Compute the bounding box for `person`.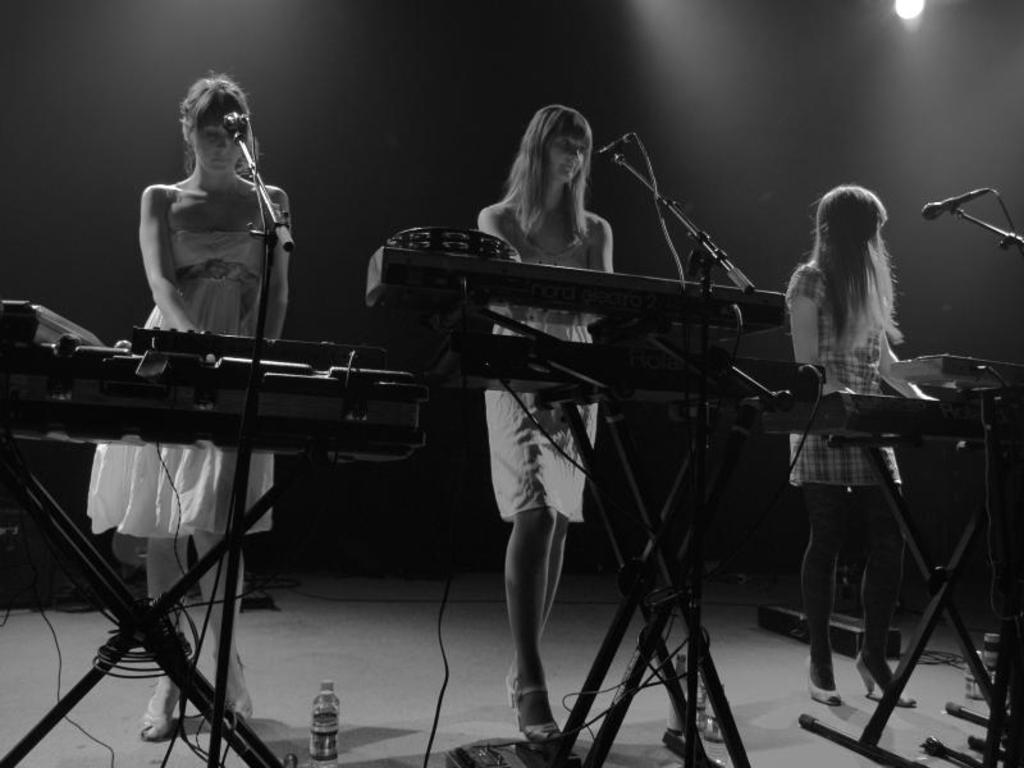
x1=475 y1=99 x2=618 y2=749.
